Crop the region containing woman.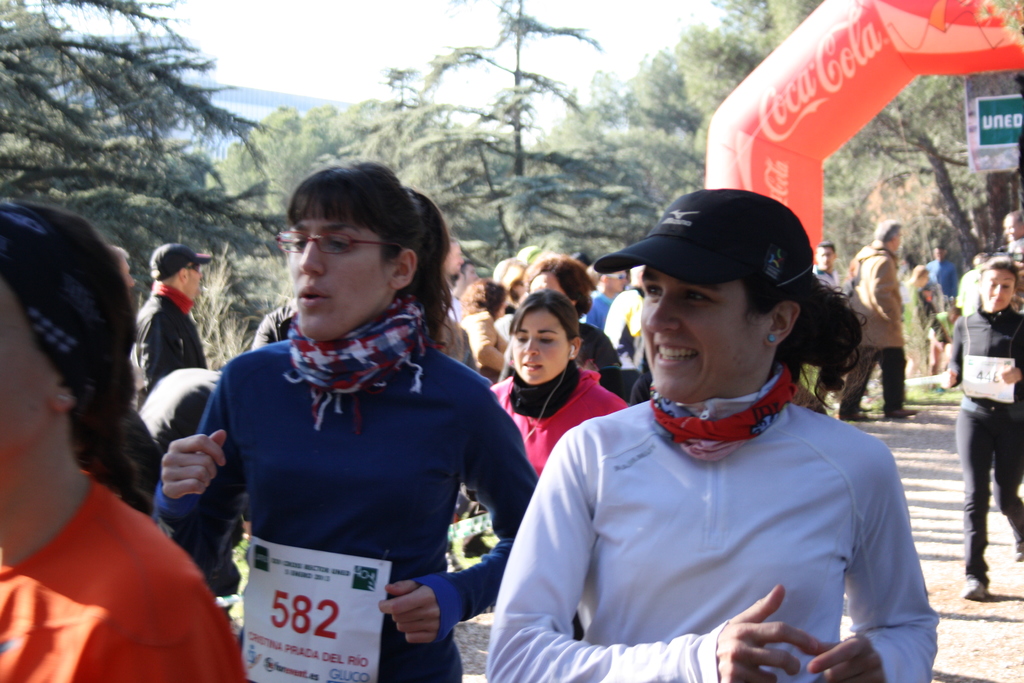
Crop region: locate(154, 160, 544, 682).
